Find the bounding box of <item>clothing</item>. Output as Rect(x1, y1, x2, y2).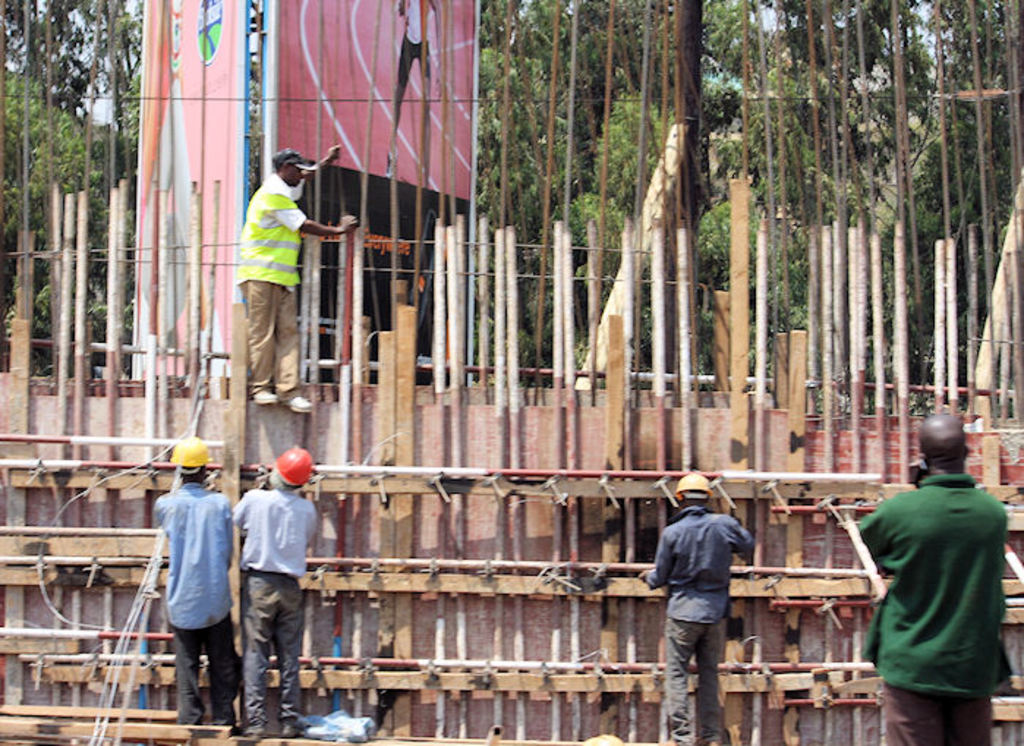
Rect(230, 484, 319, 727).
